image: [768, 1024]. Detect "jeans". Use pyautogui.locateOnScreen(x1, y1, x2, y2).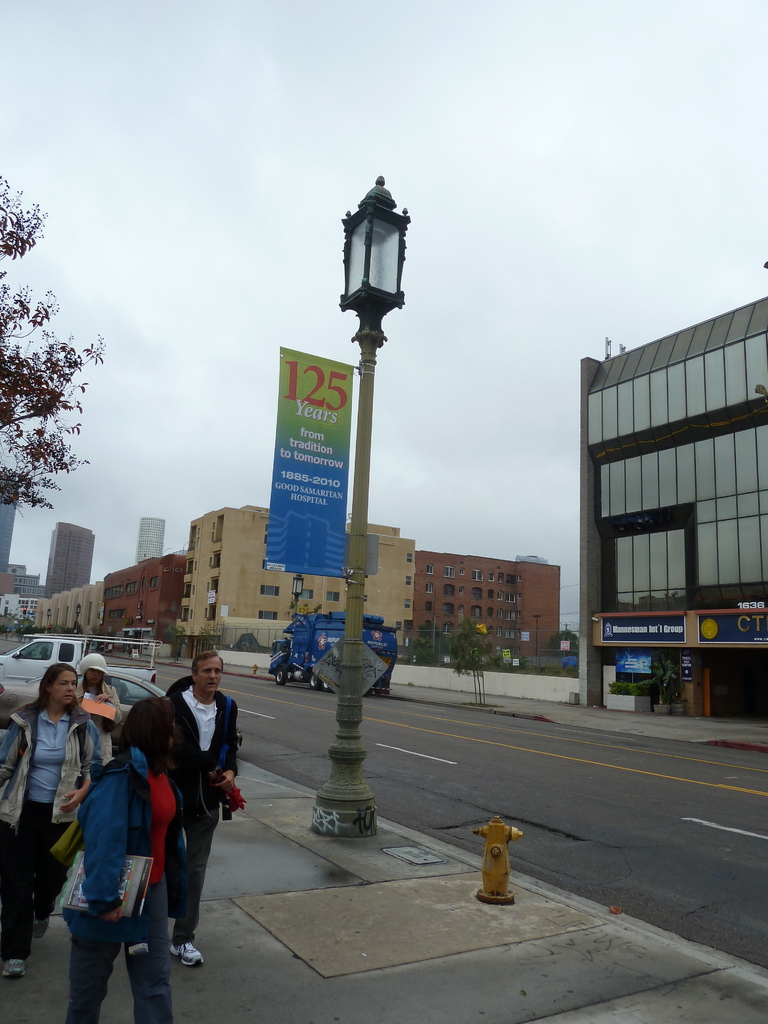
pyautogui.locateOnScreen(45, 902, 168, 1009).
